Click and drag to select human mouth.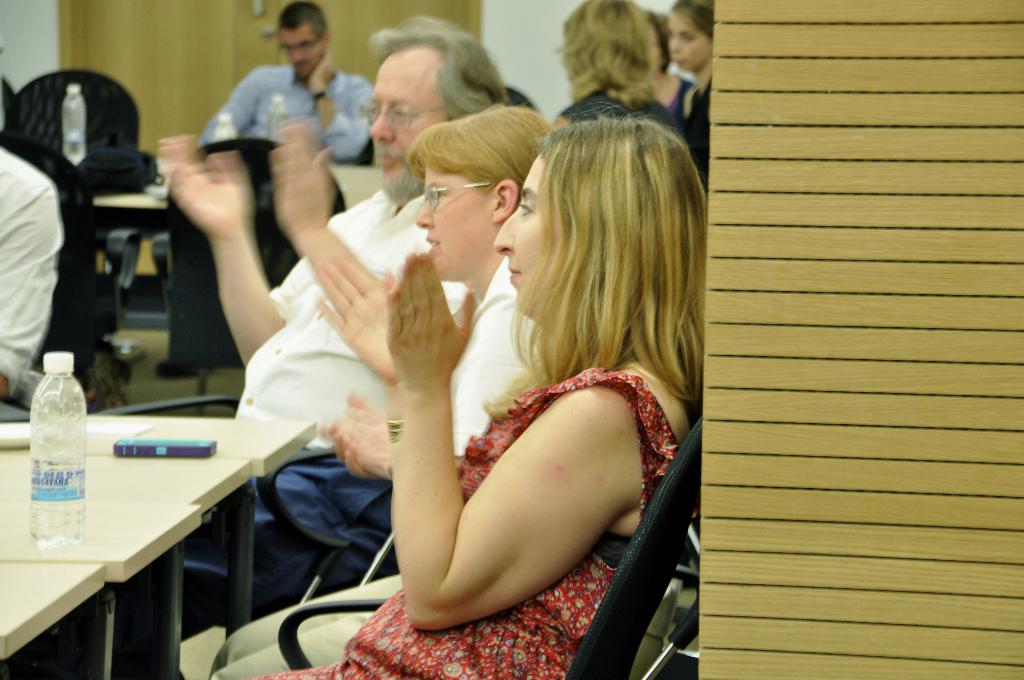
Selection: [left=511, top=258, right=521, bottom=287].
